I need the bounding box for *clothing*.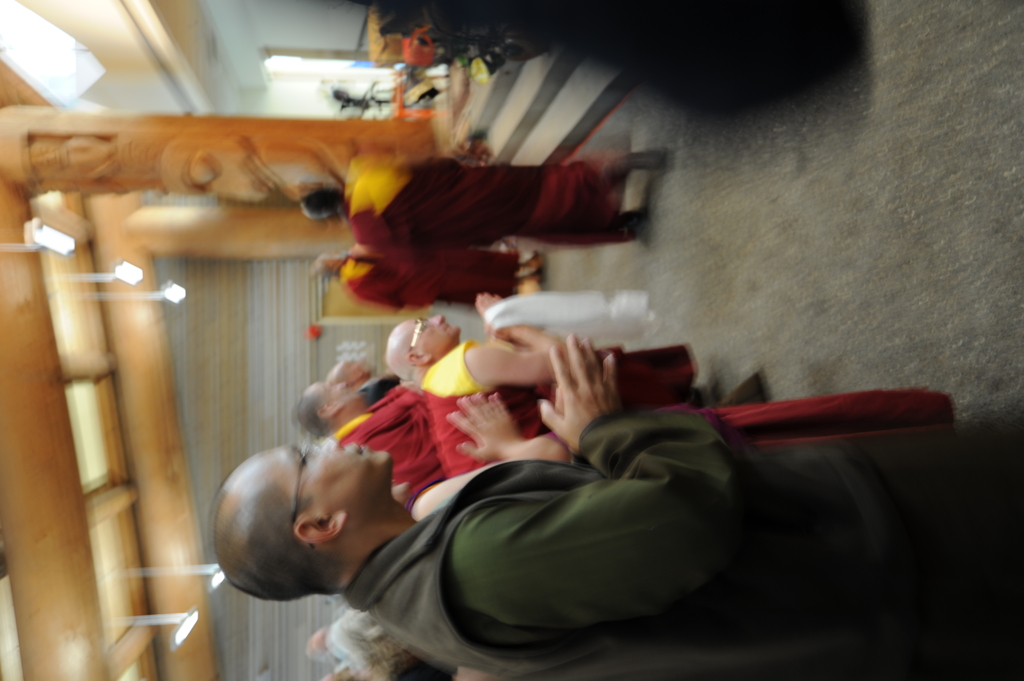
Here it is: box=[326, 384, 451, 508].
